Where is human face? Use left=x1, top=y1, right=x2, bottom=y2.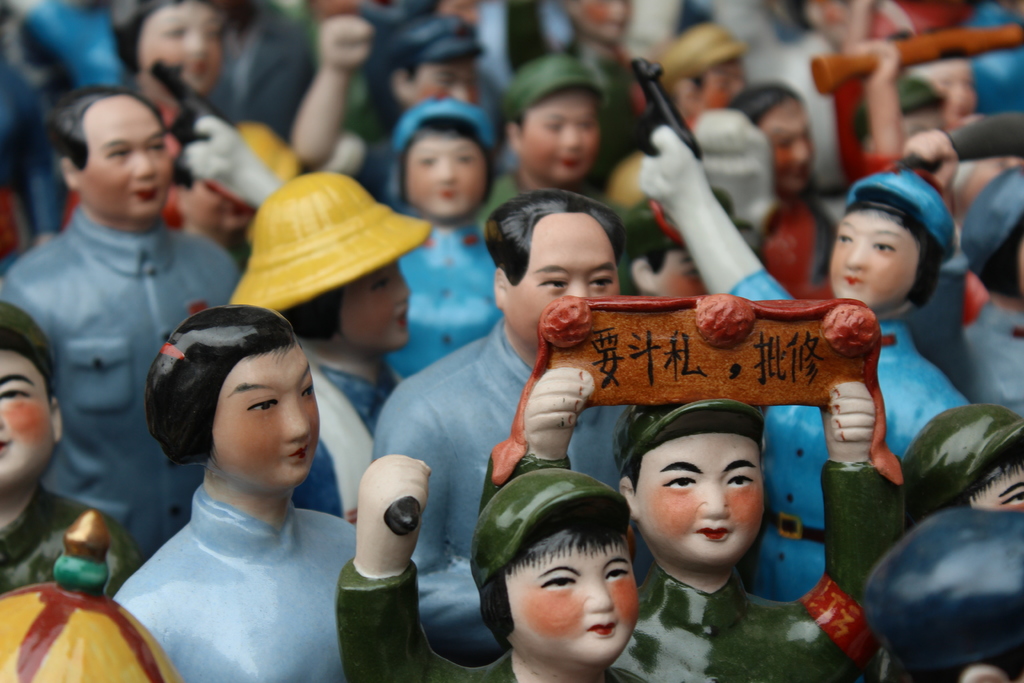
left=764, top=103, right=812, bottom=186.
